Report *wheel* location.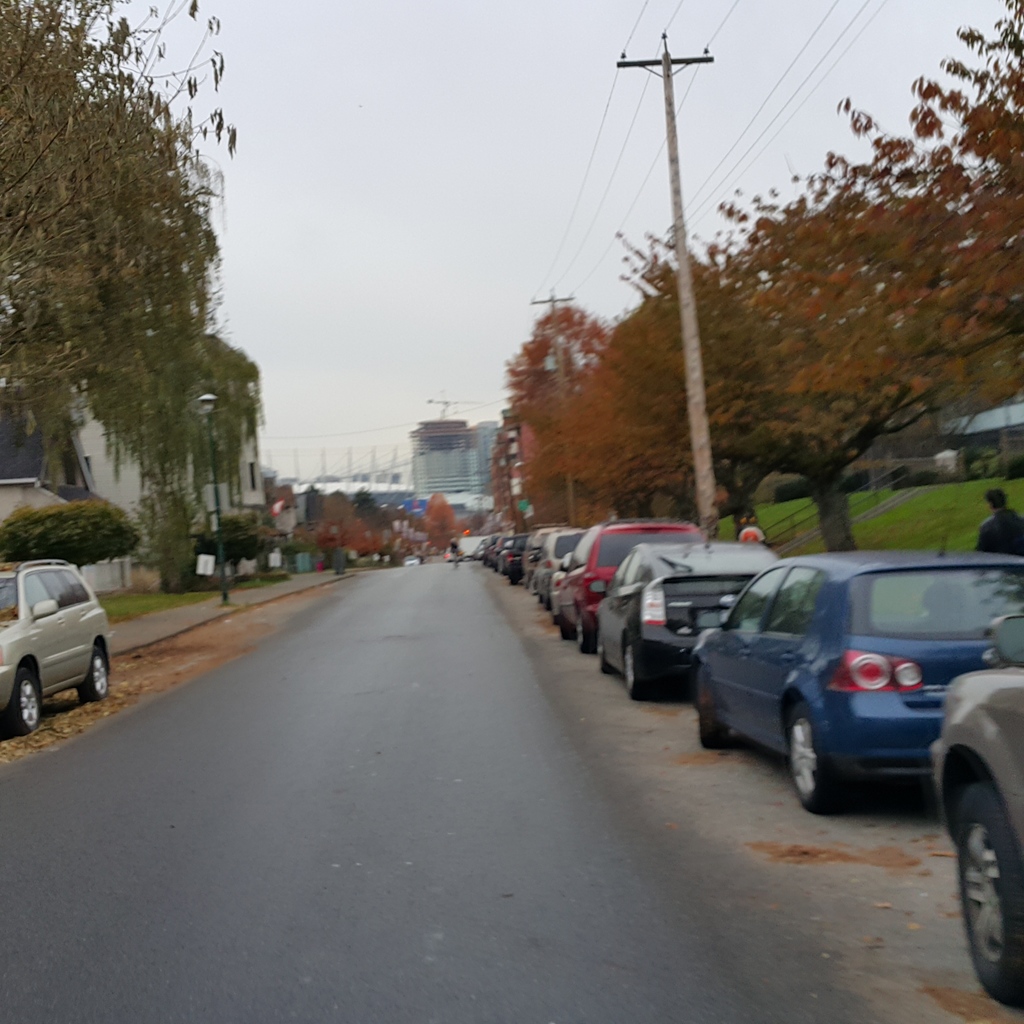
Report: {"left": 573, "top": 623, "right": 600, "bottom": 657}.
